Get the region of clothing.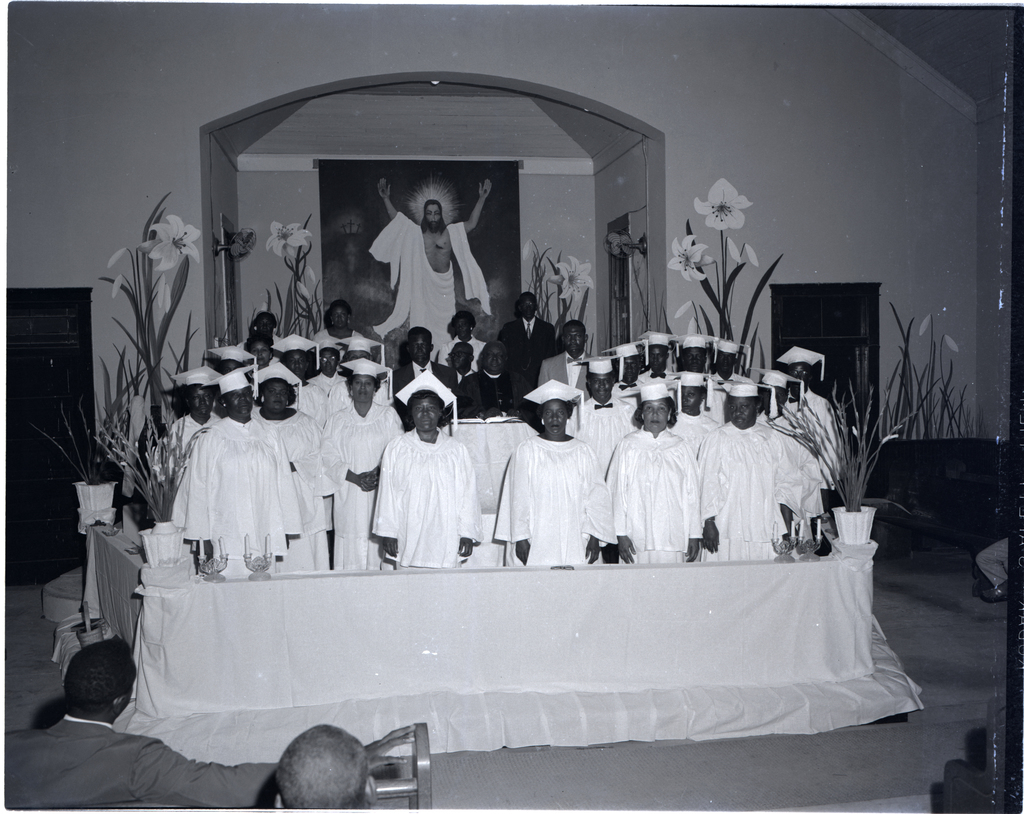
<bbox>252, 400, 346, 560</bbox>.
